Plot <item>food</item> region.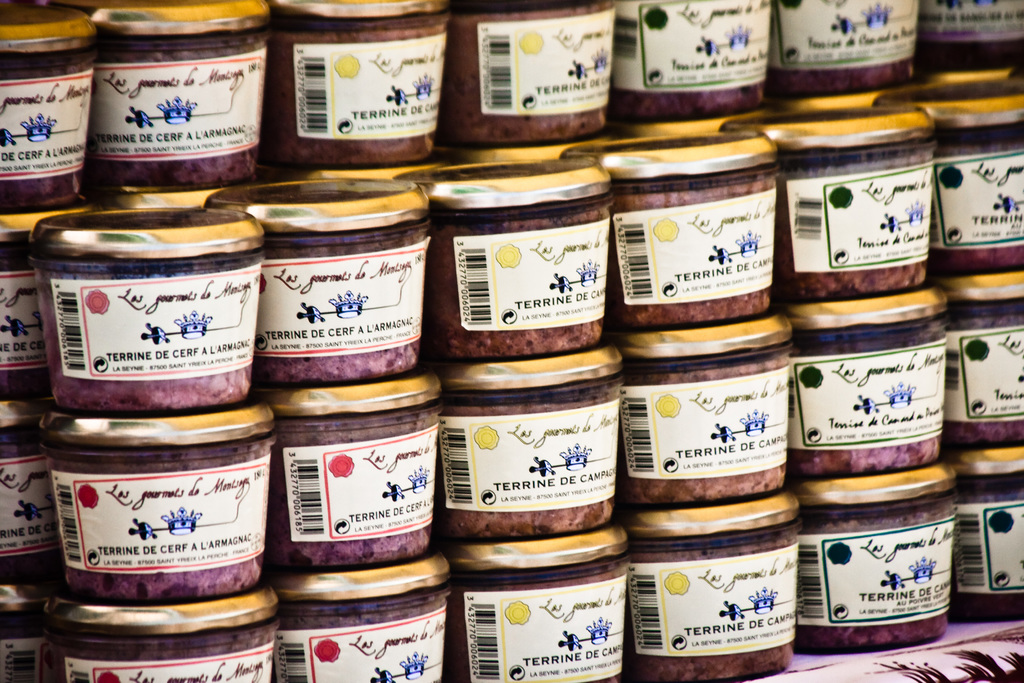
Plotted at l=0, t=240, r=57, b=401.
